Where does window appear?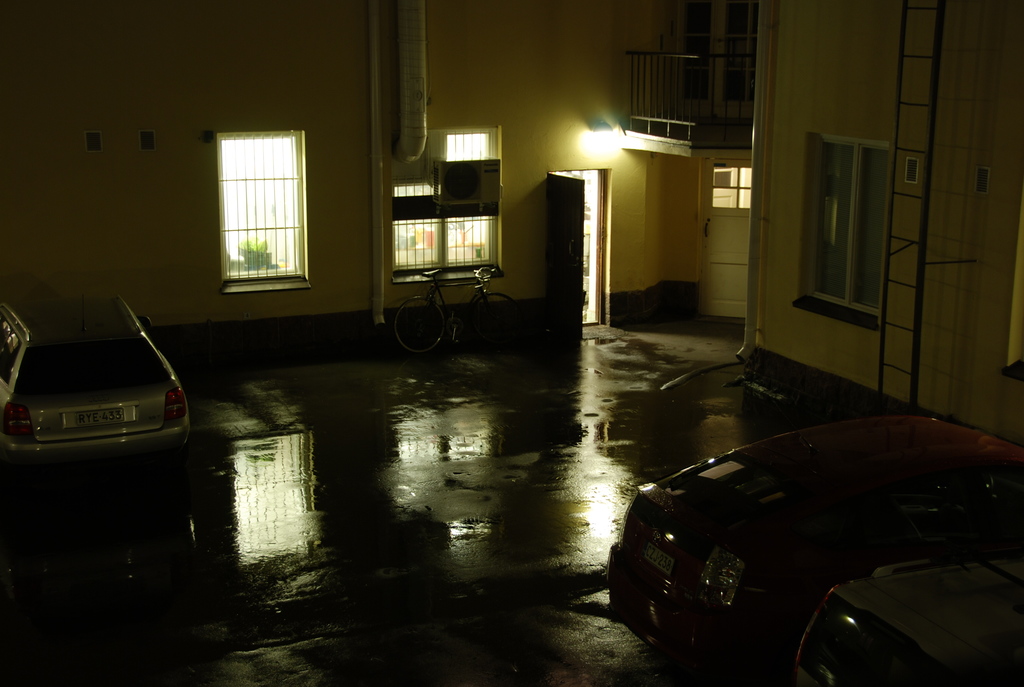
Appears at {"x1": 211, "y1": 122, "x2": 311, "y2": 290}.
